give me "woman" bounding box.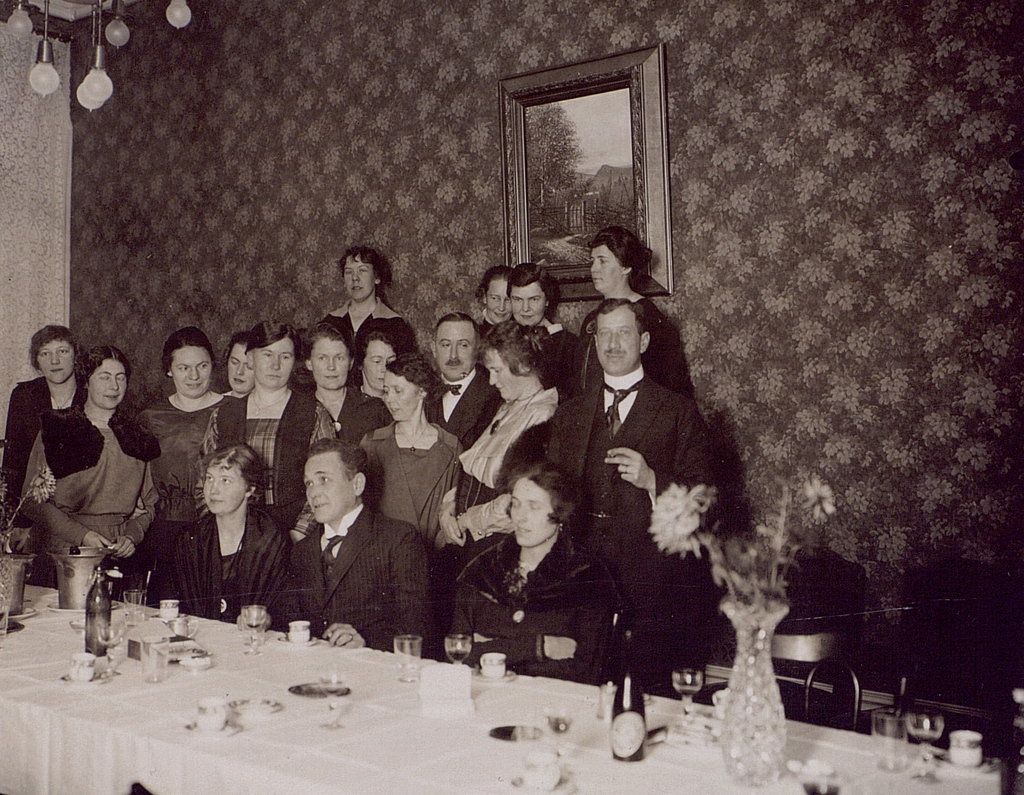
Rect(298, 313, 392, 441).
